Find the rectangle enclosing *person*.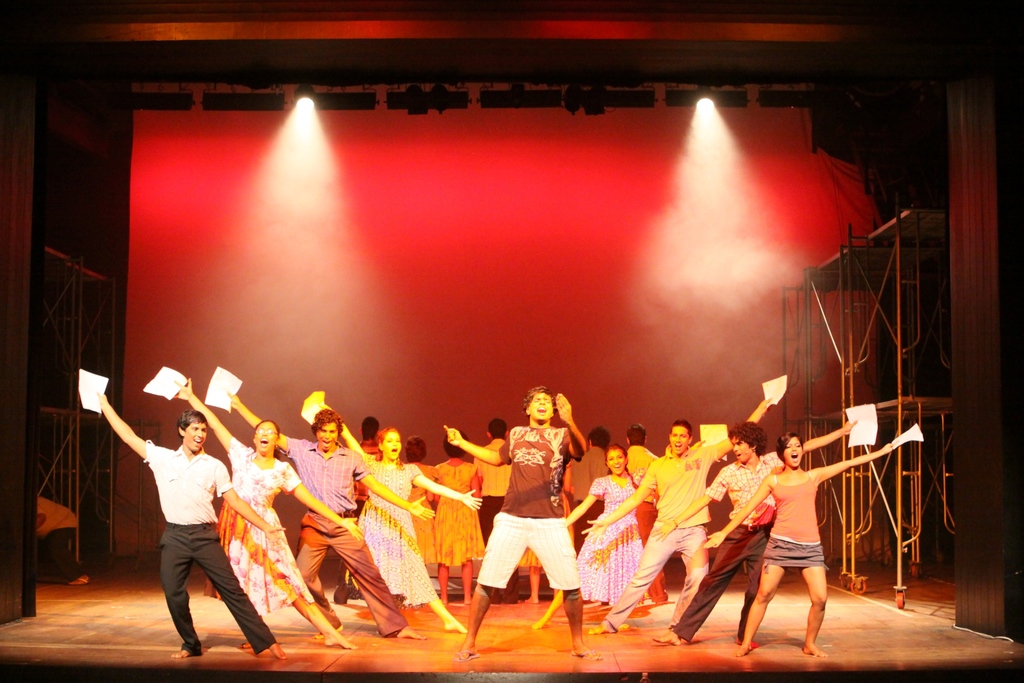
<bbox>646, 420, 859, 648</bbox>.
